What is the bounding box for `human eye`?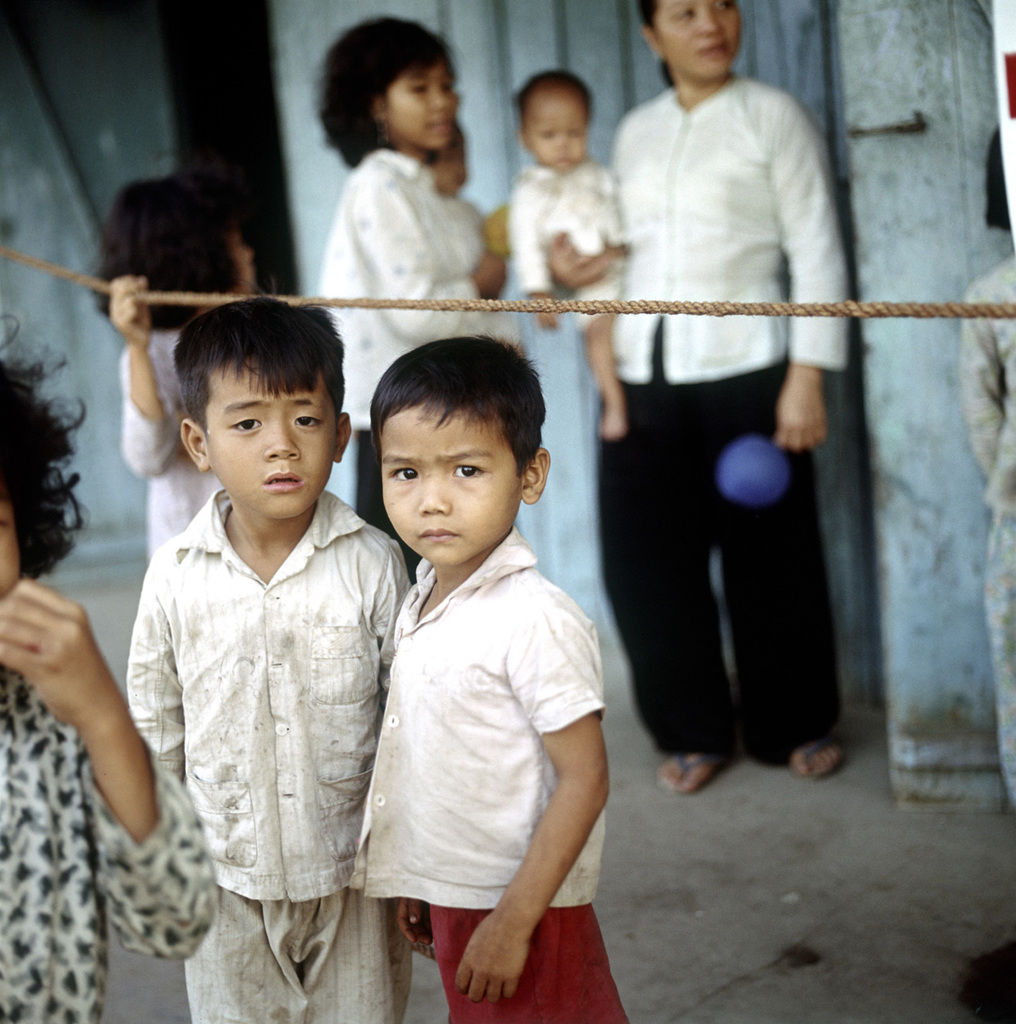
region(386, 462, 421, 487).
